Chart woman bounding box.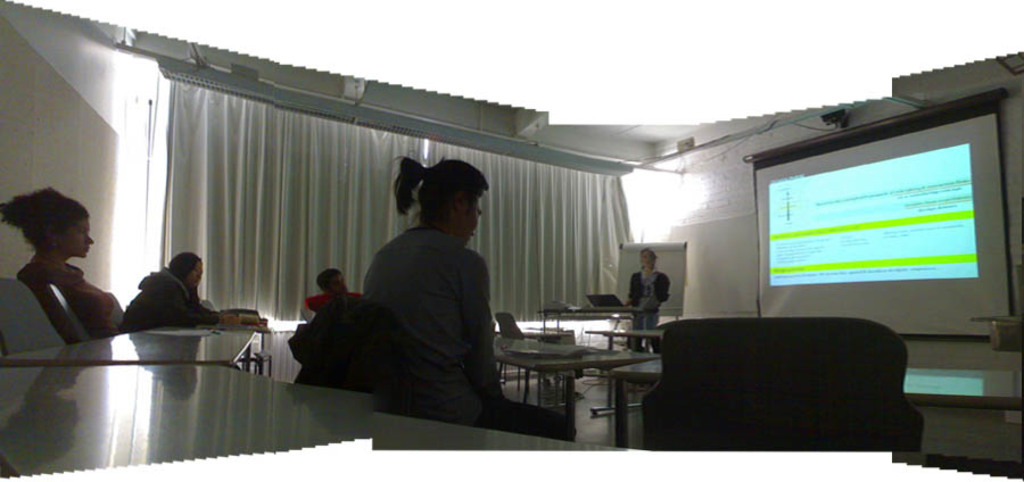
Charted: bbox=[0, 174, 121, 358].
